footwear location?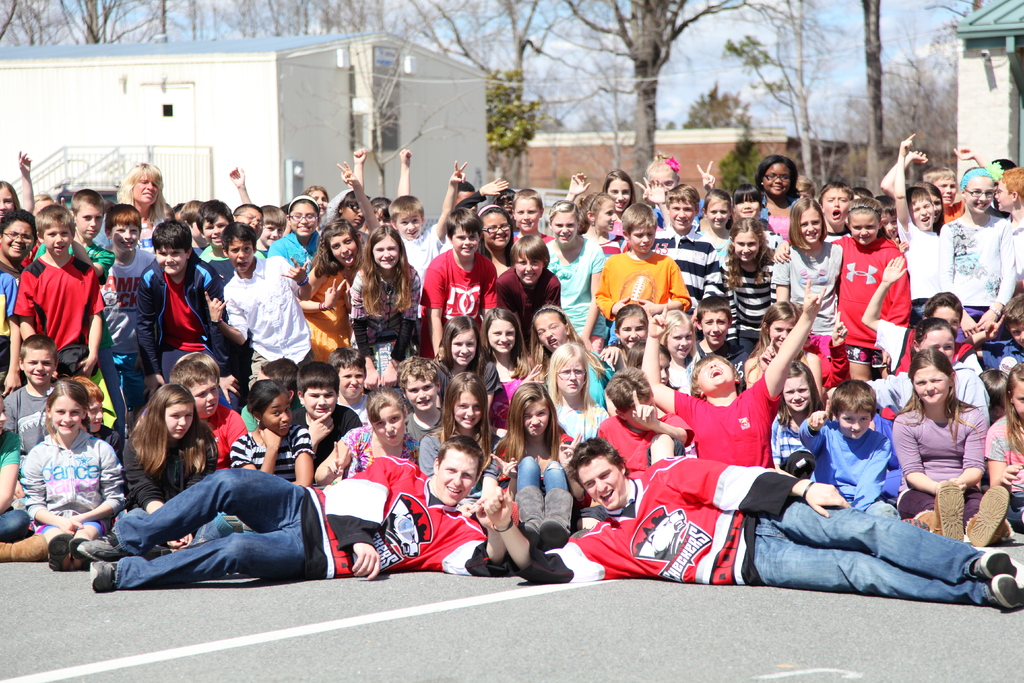
76 540 129 560
